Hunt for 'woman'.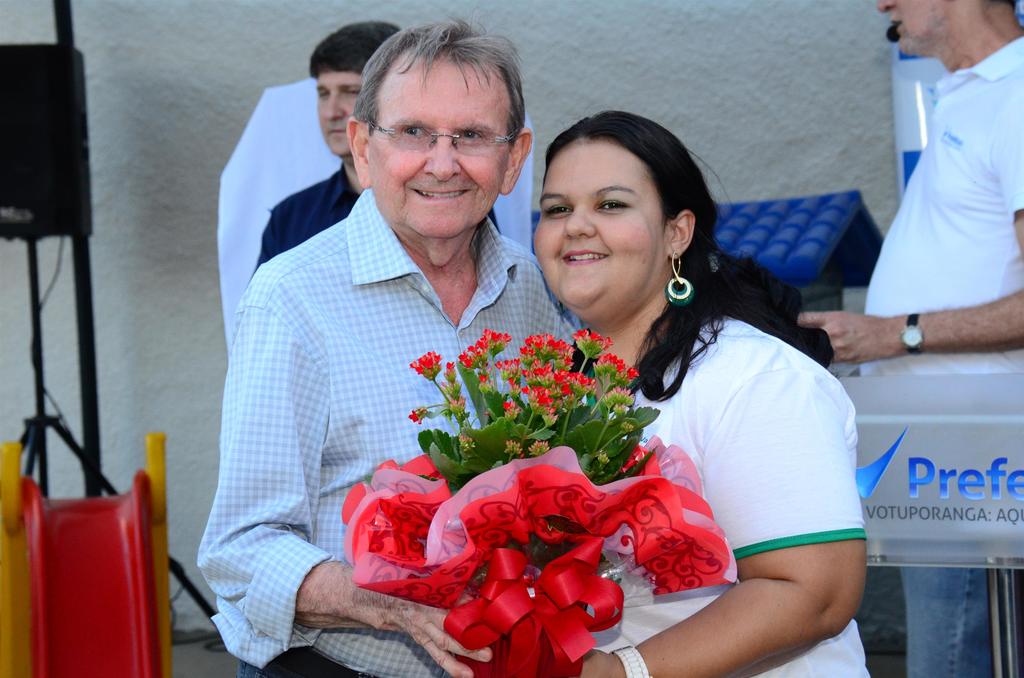
Hunted down at Rect(417, 103, 853, 677).
